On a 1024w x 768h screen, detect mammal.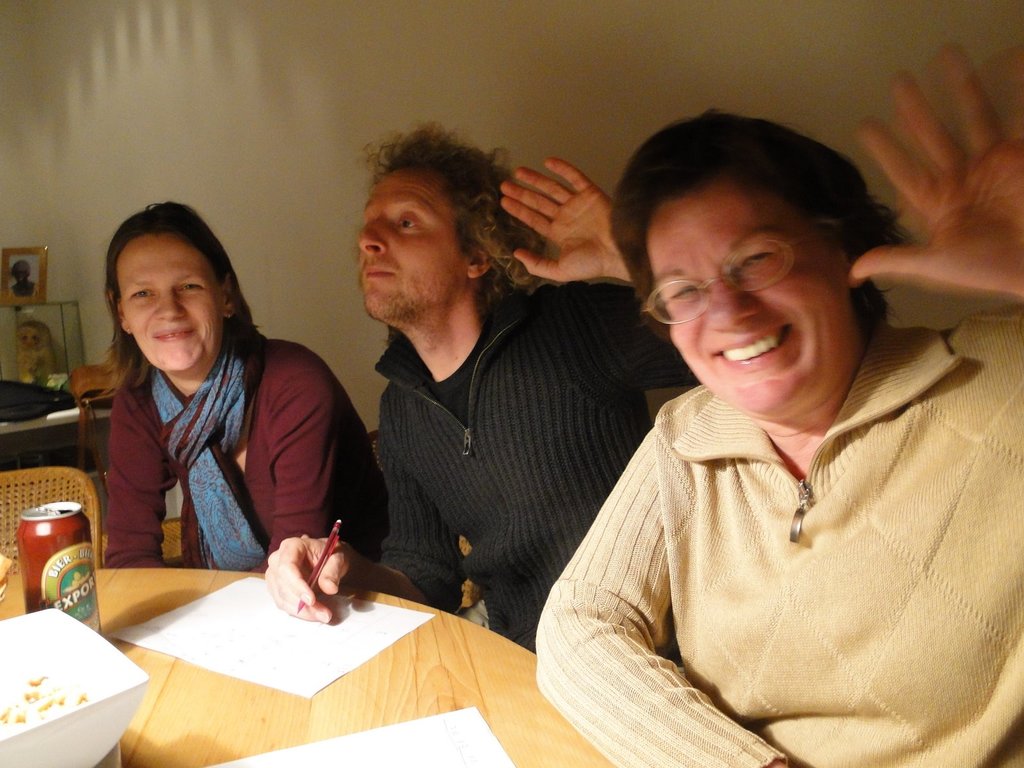
503, 116, 1023, 749.
